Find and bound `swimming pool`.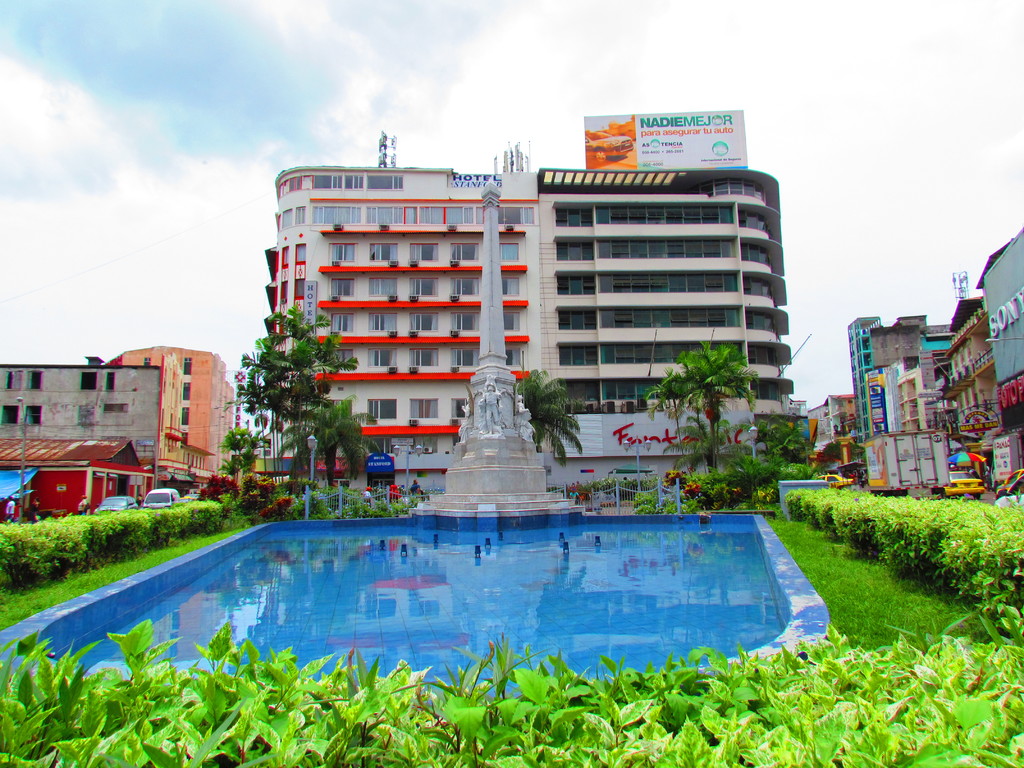
Bound: [45,495,861,707].
